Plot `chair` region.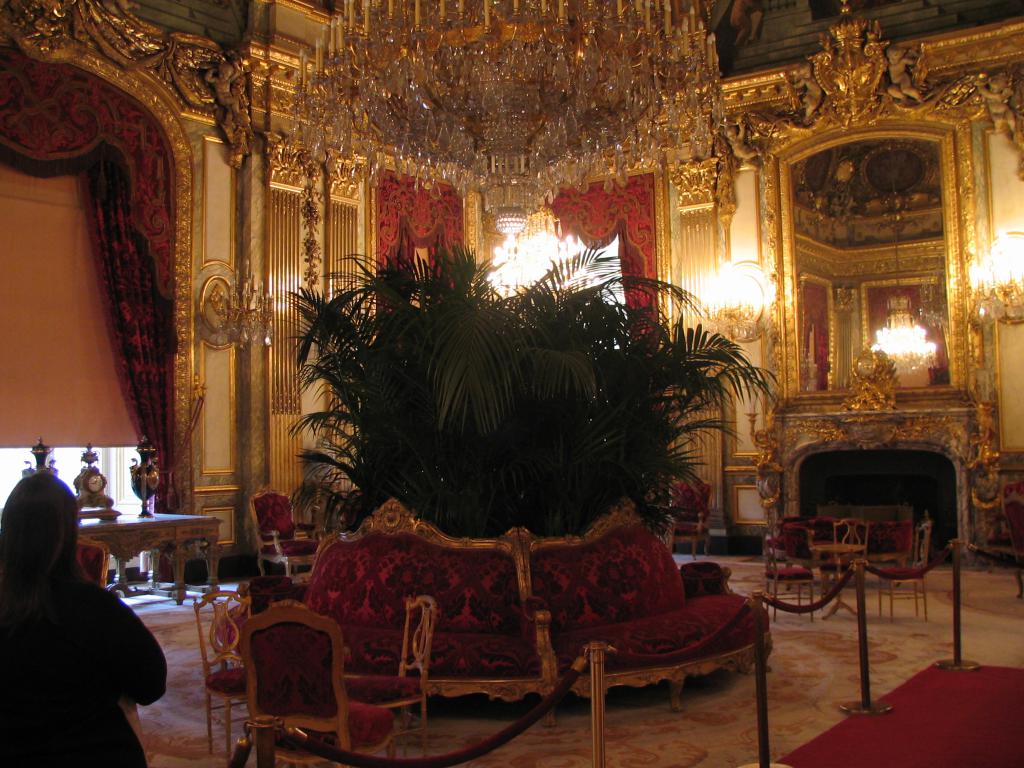
Plotted at x1=189 y1=584 x2=245 y2=756.
